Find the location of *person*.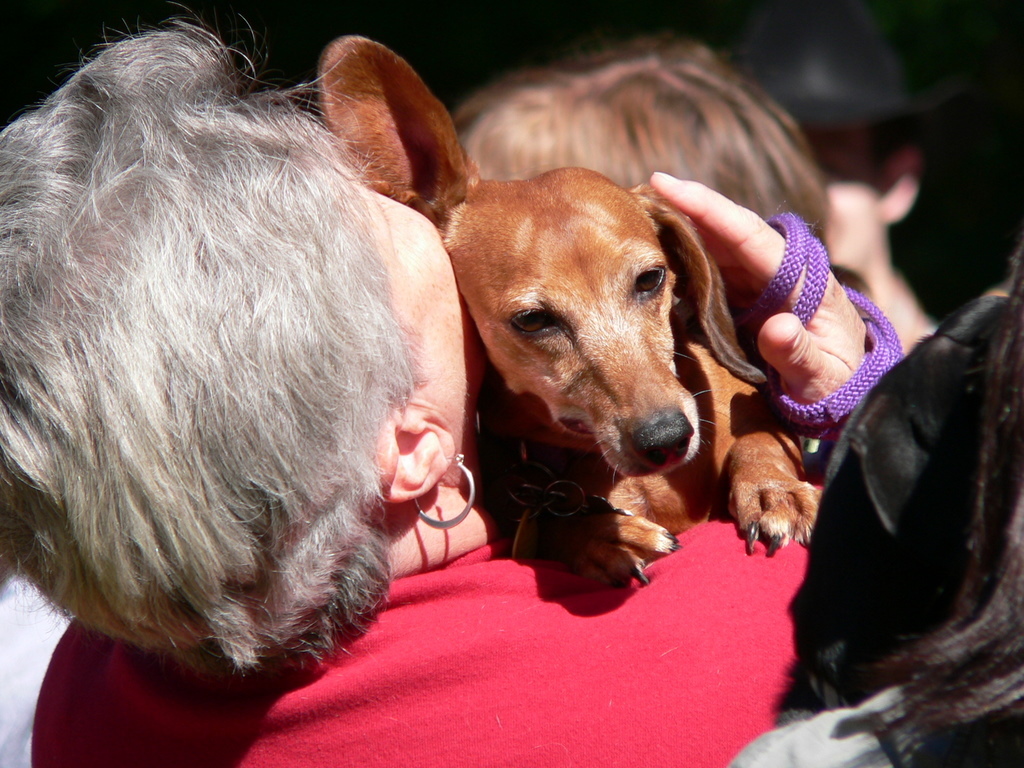
Location: <box>0,5,866,767</box>.
